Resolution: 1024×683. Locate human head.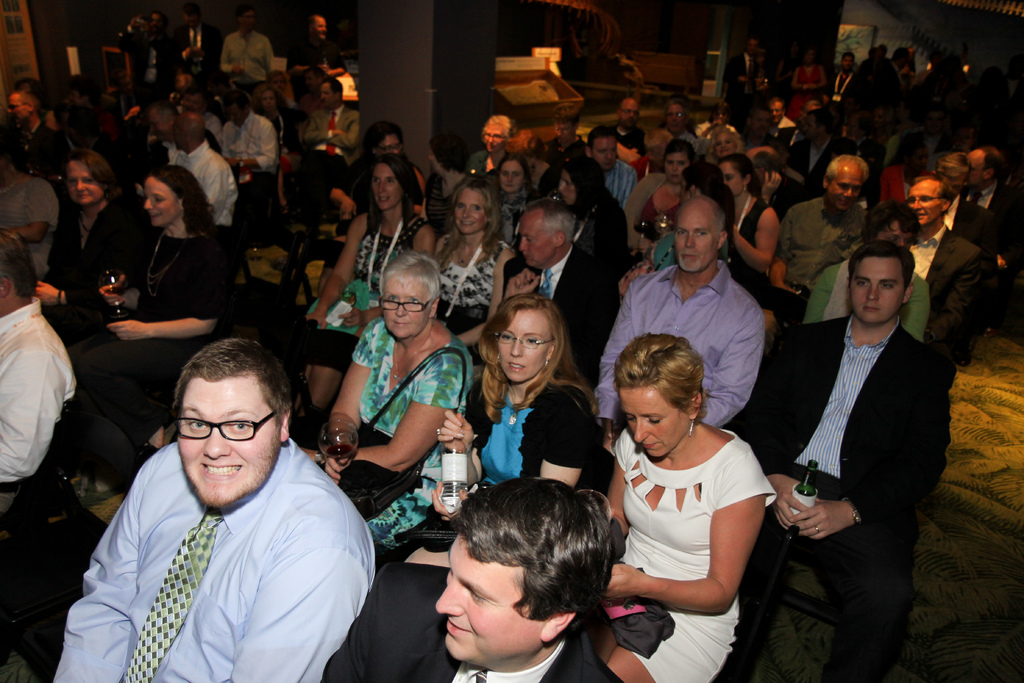
rect(516, 199, 579, 273).
